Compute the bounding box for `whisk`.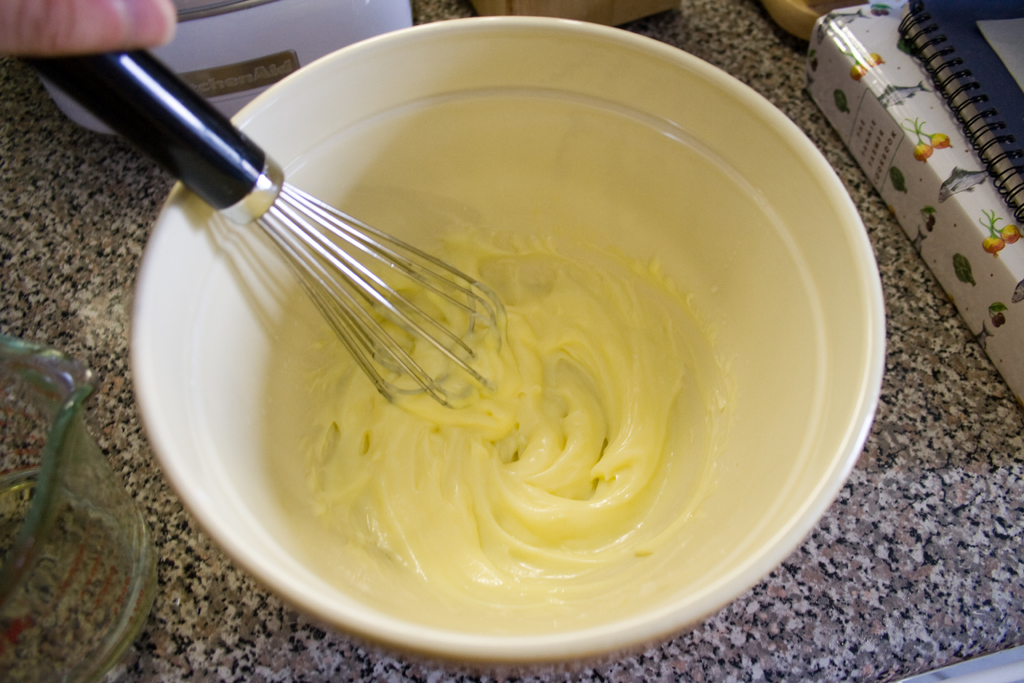
(x1=13, y1=45, x2=508, y2=413).
